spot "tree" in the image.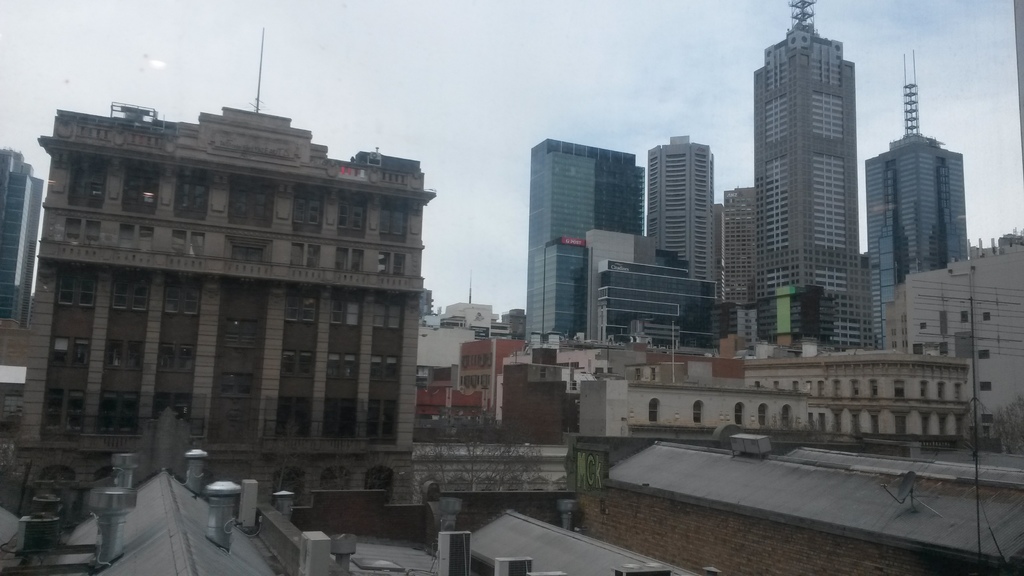
"tree" found at [394,407,539,532].
